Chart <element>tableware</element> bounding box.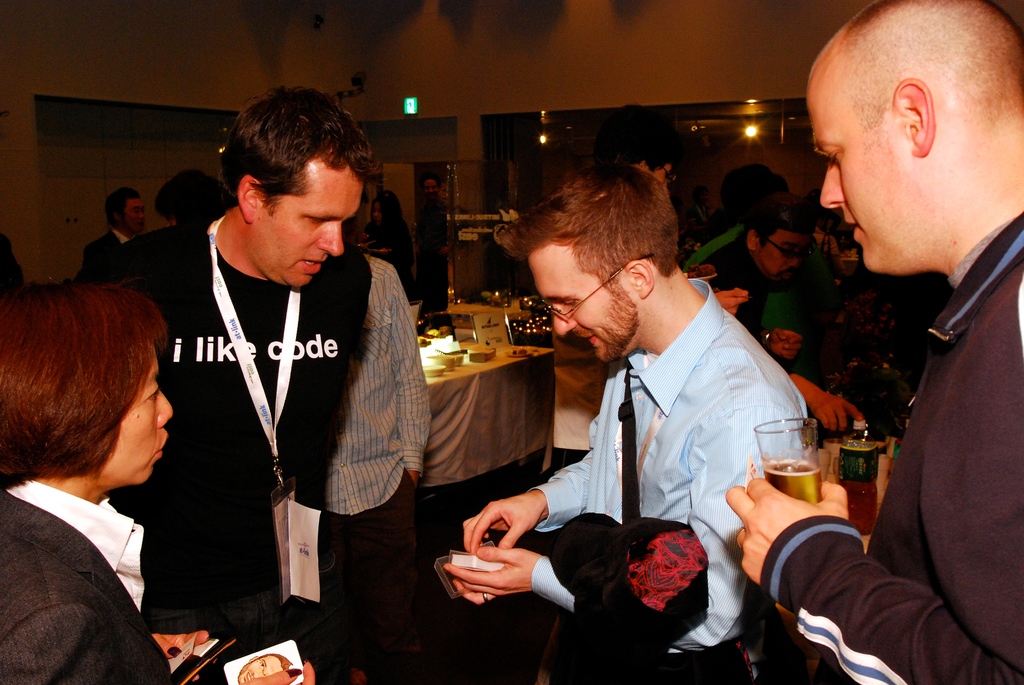
Charted: rect(715, 286, 742, 301).
